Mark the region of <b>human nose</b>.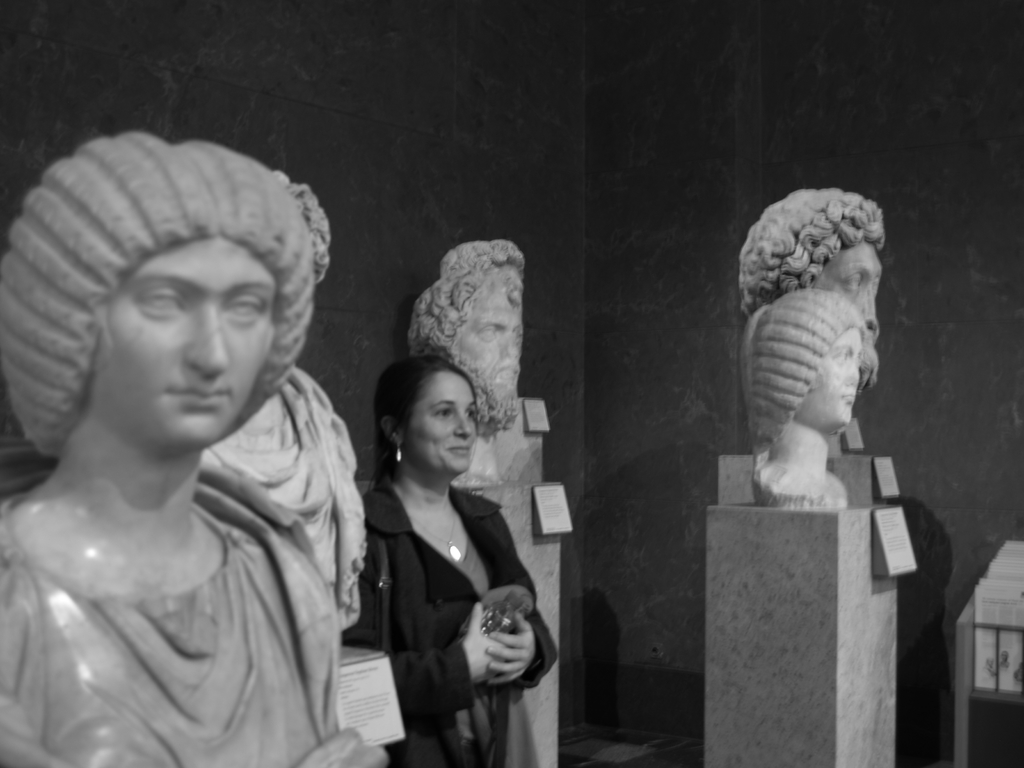
Region: region(501, 336, 521, 360).
